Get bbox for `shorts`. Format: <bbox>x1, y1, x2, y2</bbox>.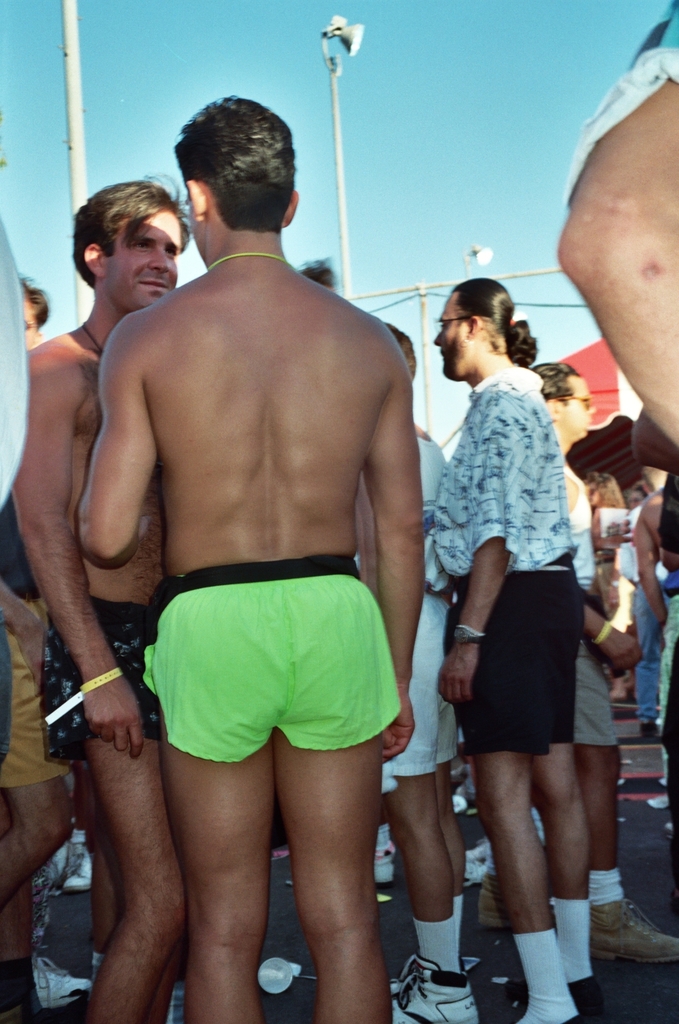
<bbox>141, 557, 407, 767</bbox>.
